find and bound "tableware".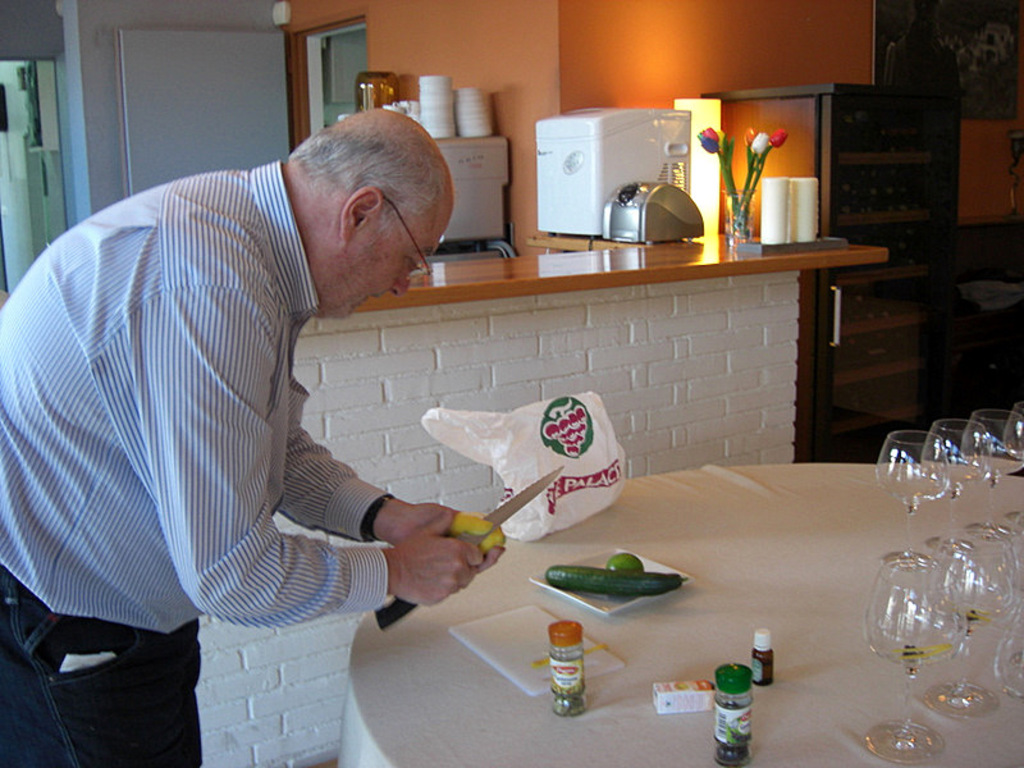
Bound: bbox(1002, 401, 1023, 522).
